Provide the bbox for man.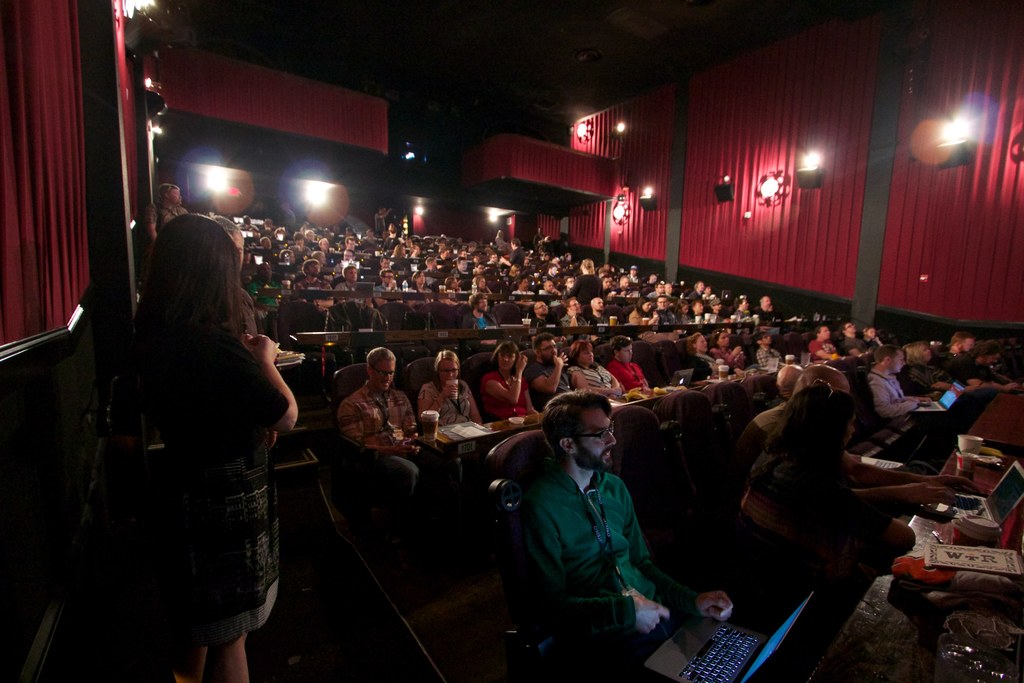
749:330:785:368.
